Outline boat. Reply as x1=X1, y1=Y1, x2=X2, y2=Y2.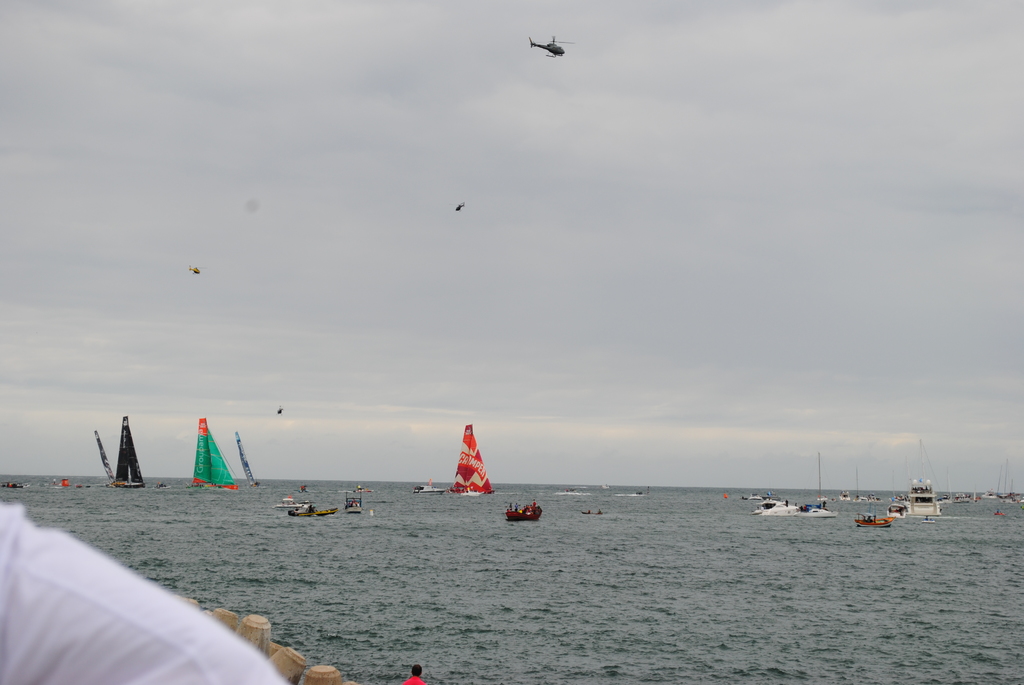
x1=1, y1=476, x2=24, y2=489.
